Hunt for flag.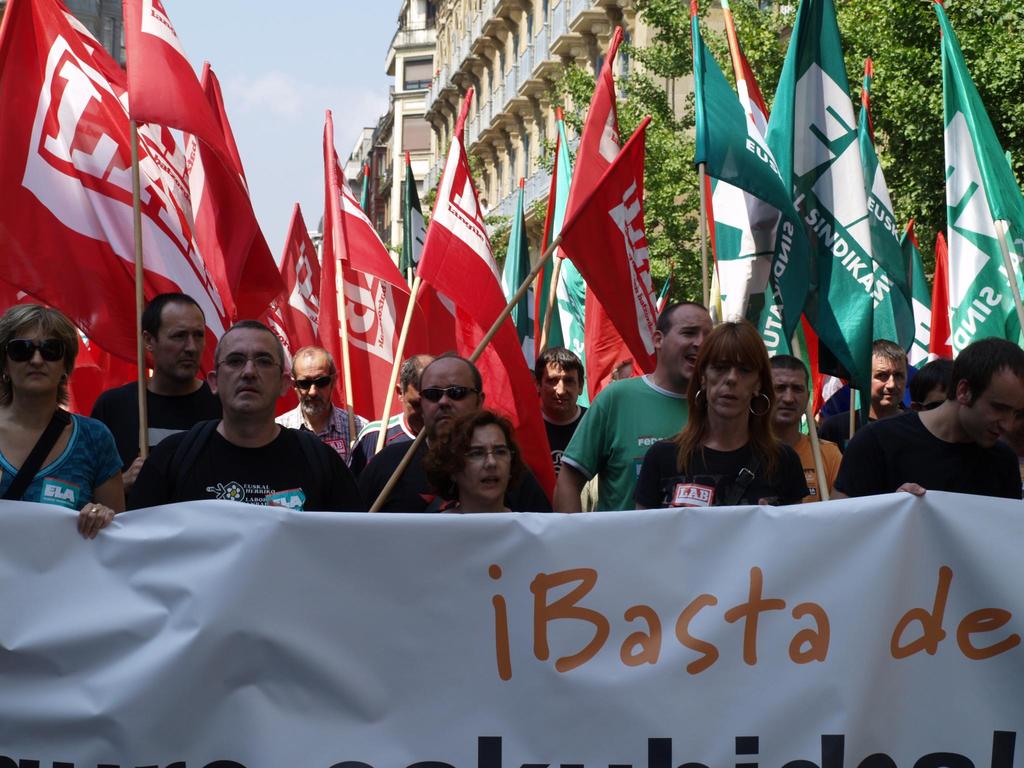
Hunted down at {"x1": 493, "y1": 179, "x2": 544, "y2": 365}.
